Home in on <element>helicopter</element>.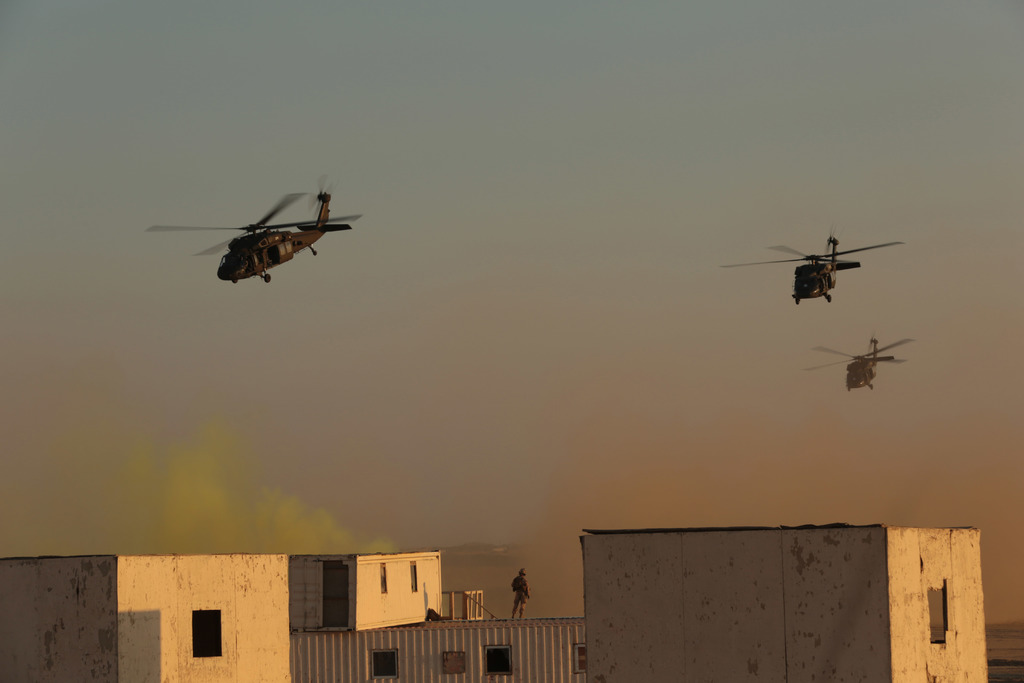
Homed in at <box>143,176,358,293</box>.
